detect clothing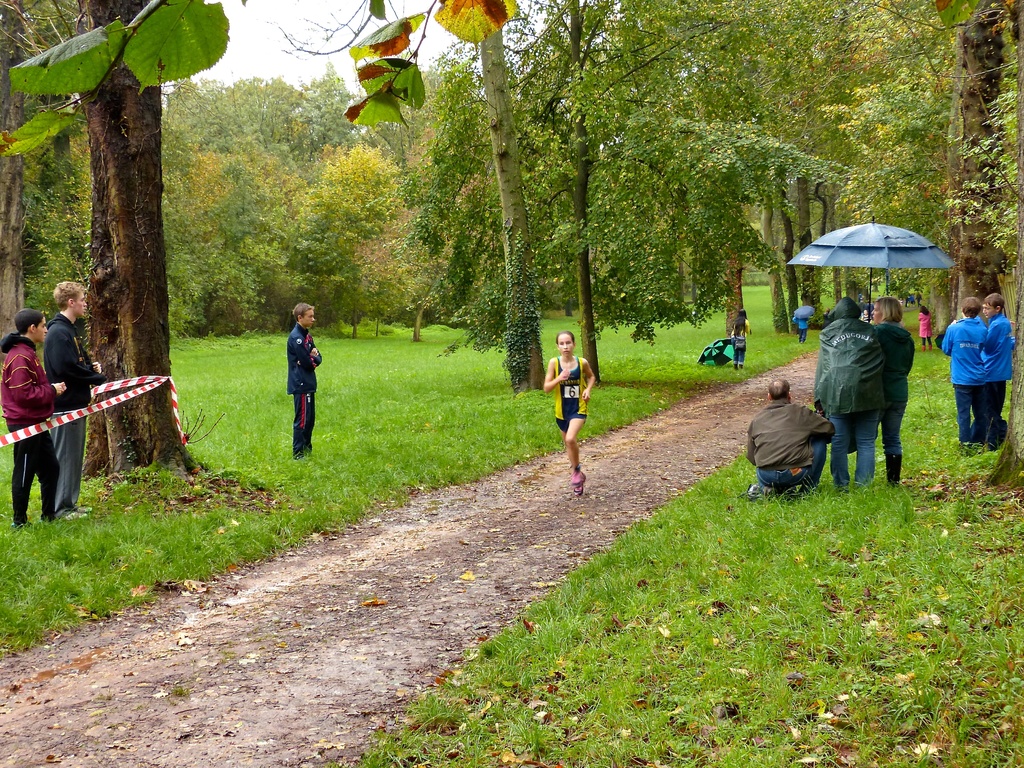
Rect(793, 302, 810, 339)
